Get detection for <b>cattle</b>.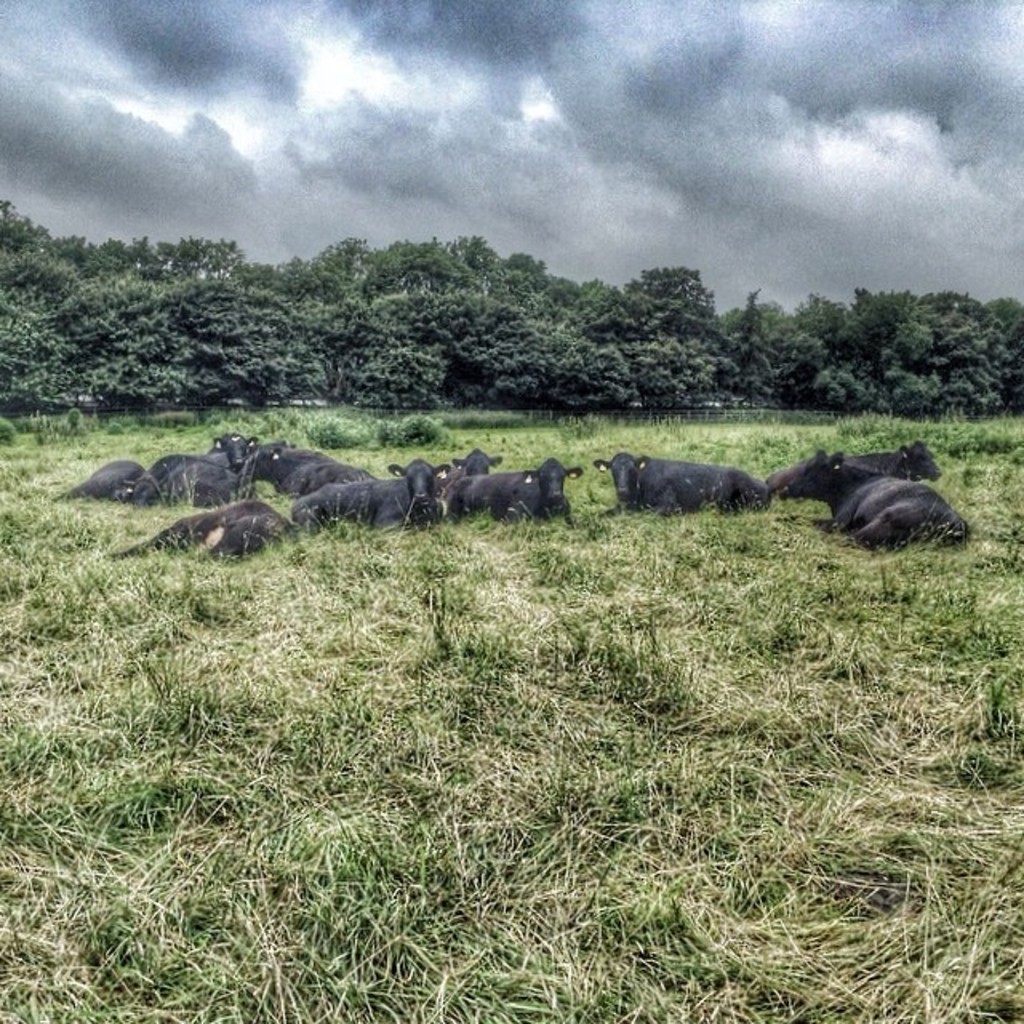
Detection: box(606, 445, 800, 542).
